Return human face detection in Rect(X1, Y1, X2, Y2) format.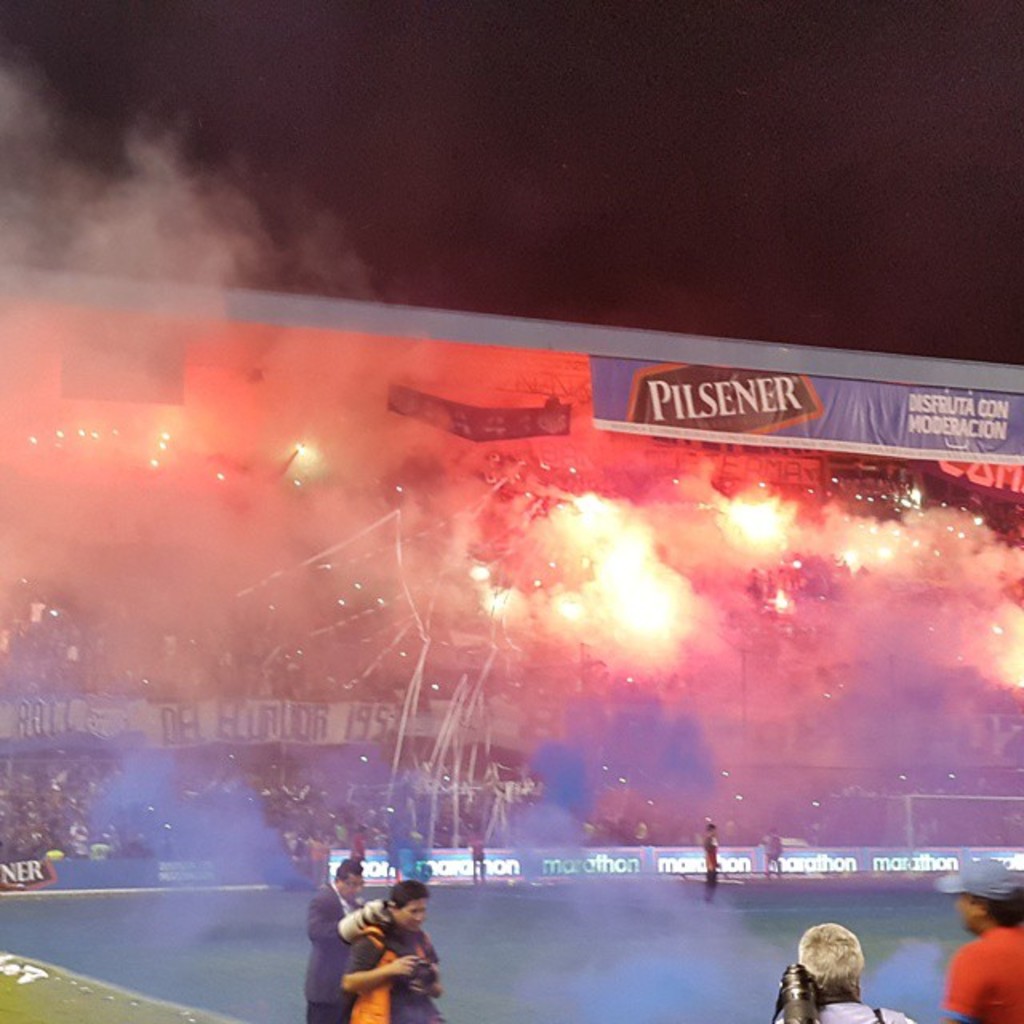
Rect(400, 899, 430, 928).
